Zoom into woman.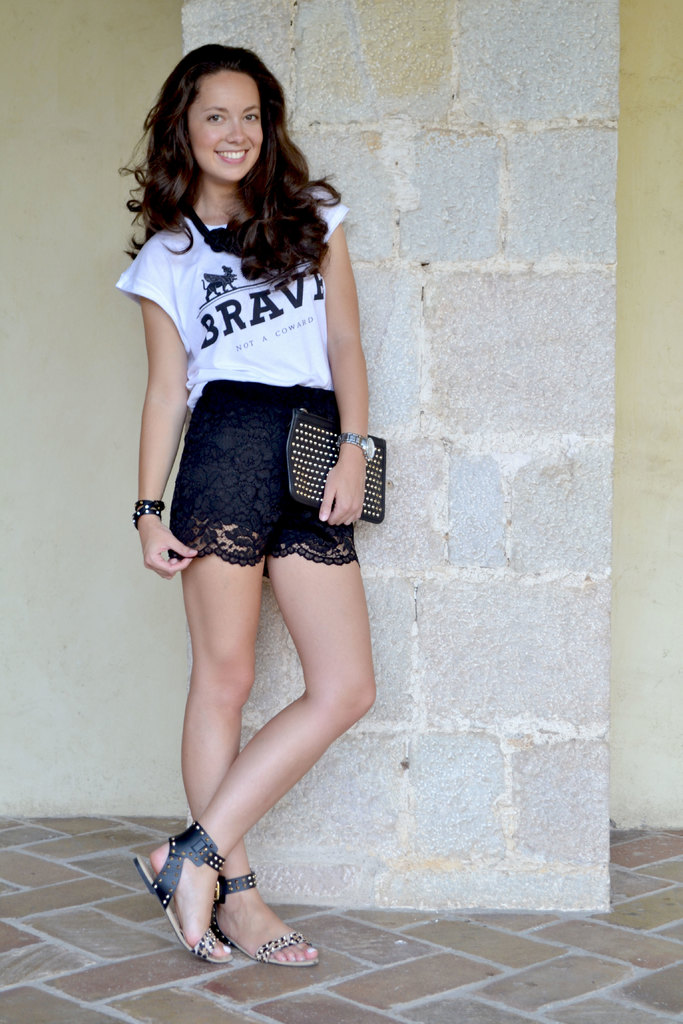
Zoom target: [left=107, top=42, right=405, bottom=977].
